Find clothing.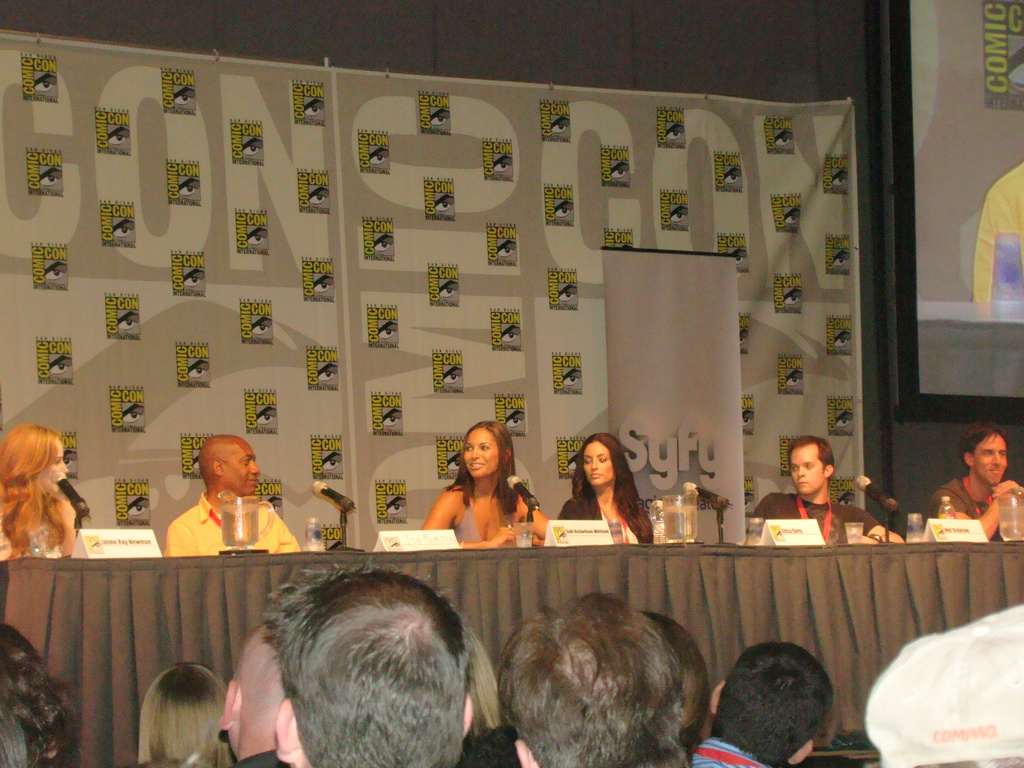
left=931, top=478, right=996, bottom=516.
